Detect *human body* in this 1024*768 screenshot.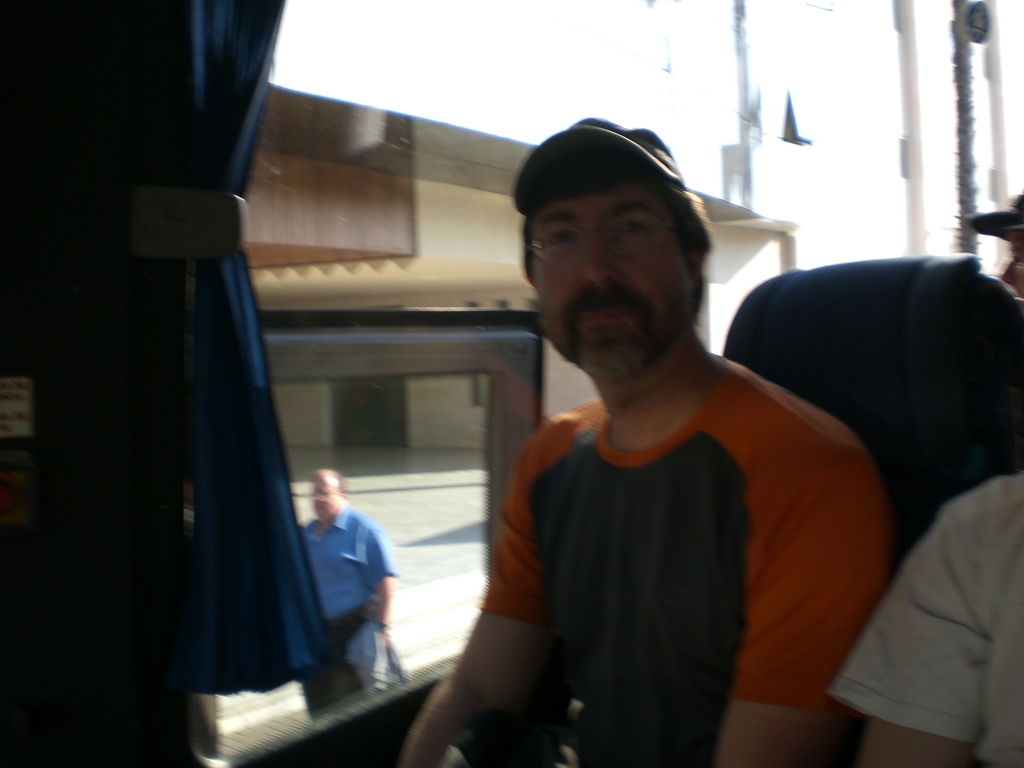
Detection: {"x1": 828, "y1": 468, "x2": 1022, "y2": 767}.
